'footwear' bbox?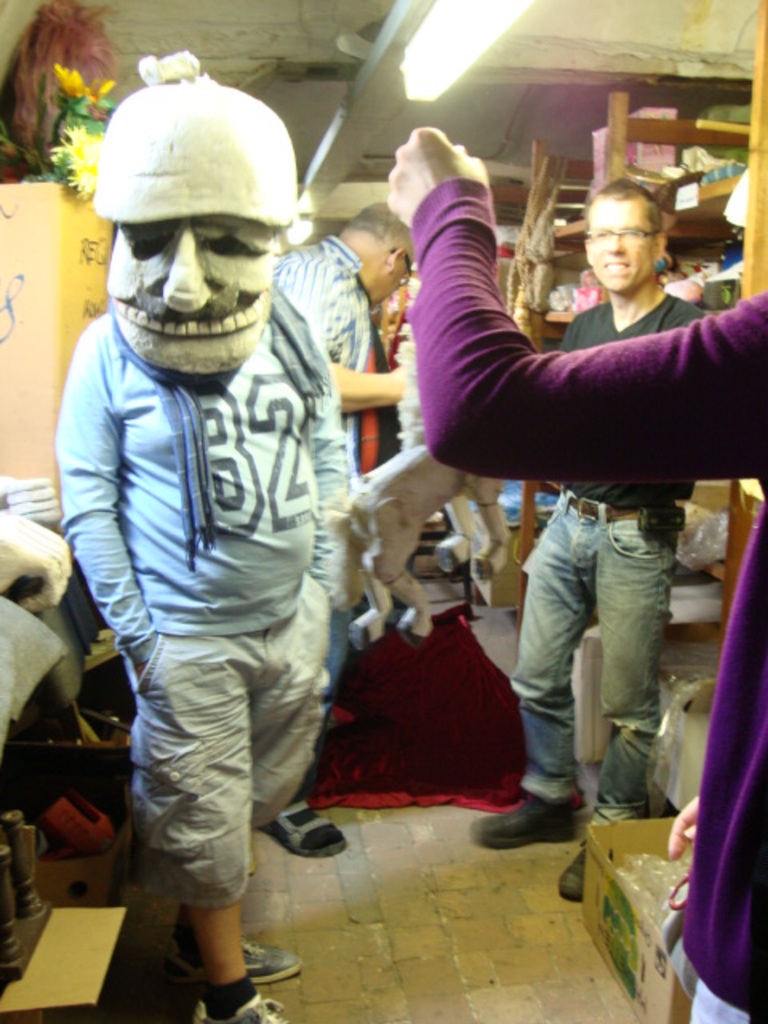
crop(227, 922, 298, 979)
